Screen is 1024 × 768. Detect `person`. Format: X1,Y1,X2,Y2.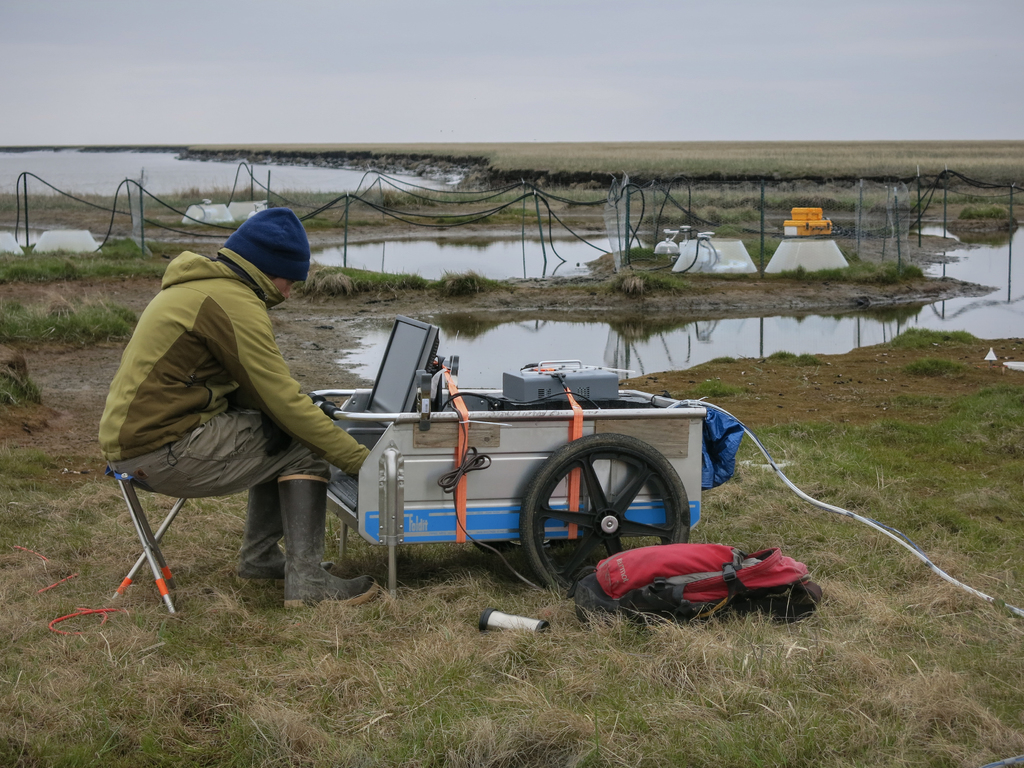
118,192,351,629.
